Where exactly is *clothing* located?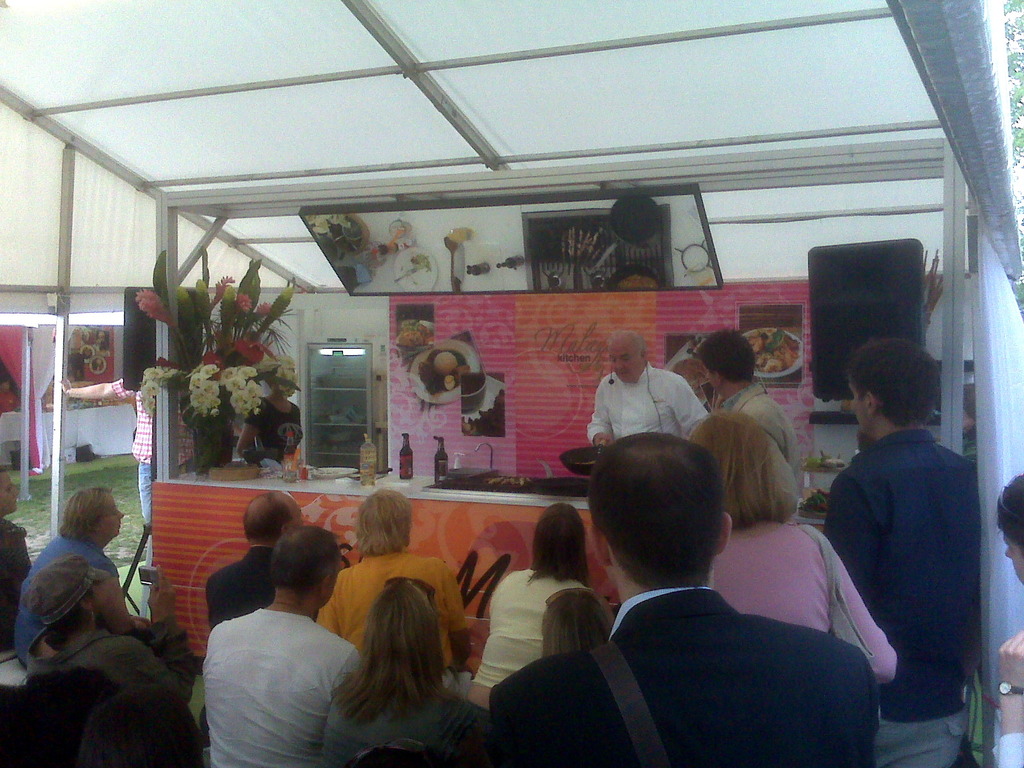
Its bounding box is x1=993 y1=722 x2=1023 y2=767.
